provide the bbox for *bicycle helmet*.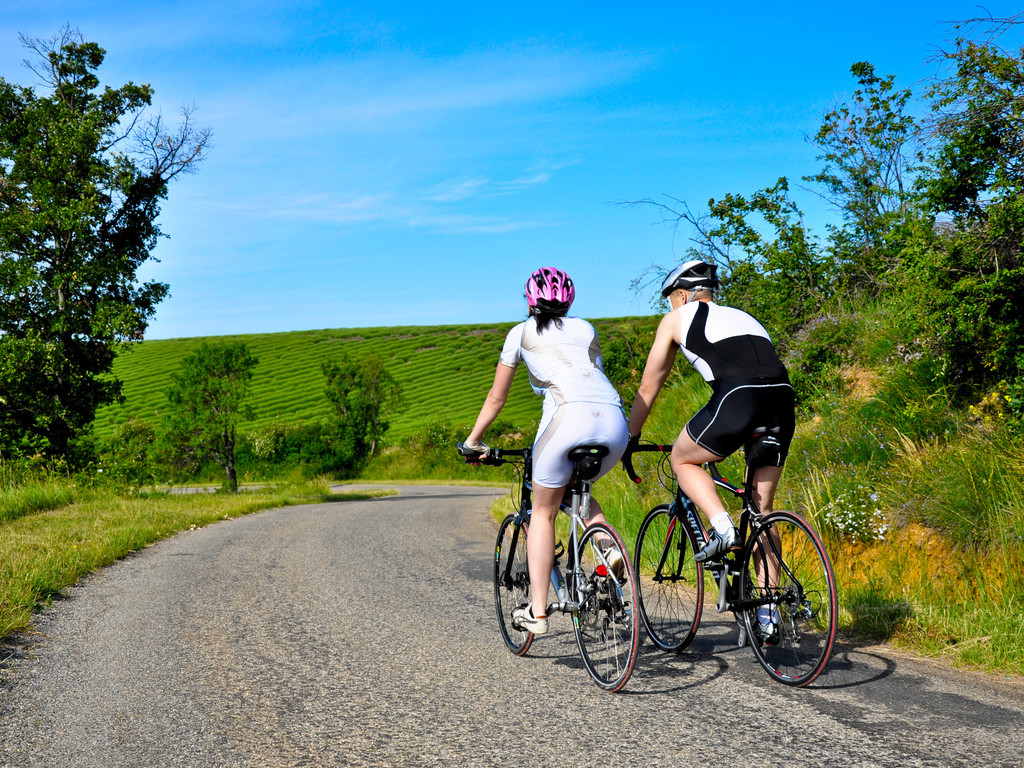
select_region(648, 258, 719, 297).
